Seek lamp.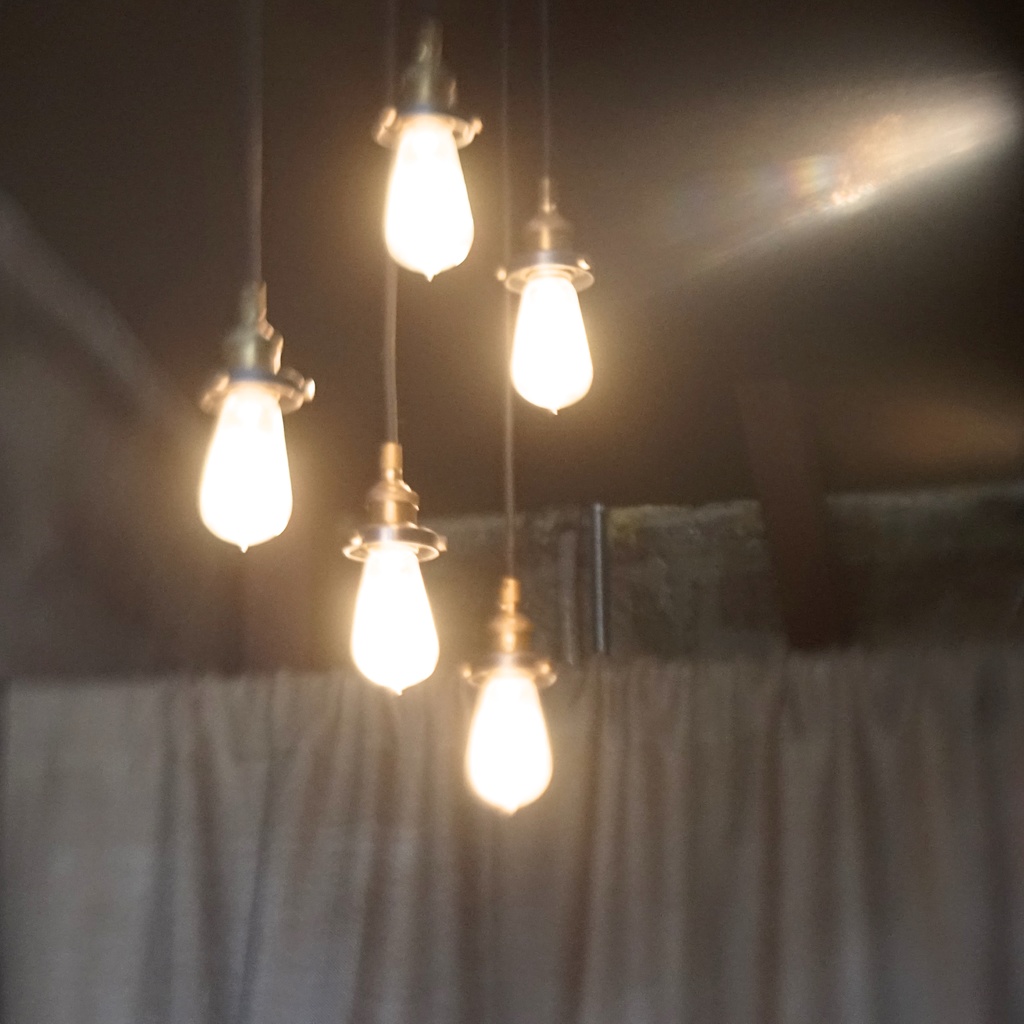
detection(444, 0, 562, 821).
